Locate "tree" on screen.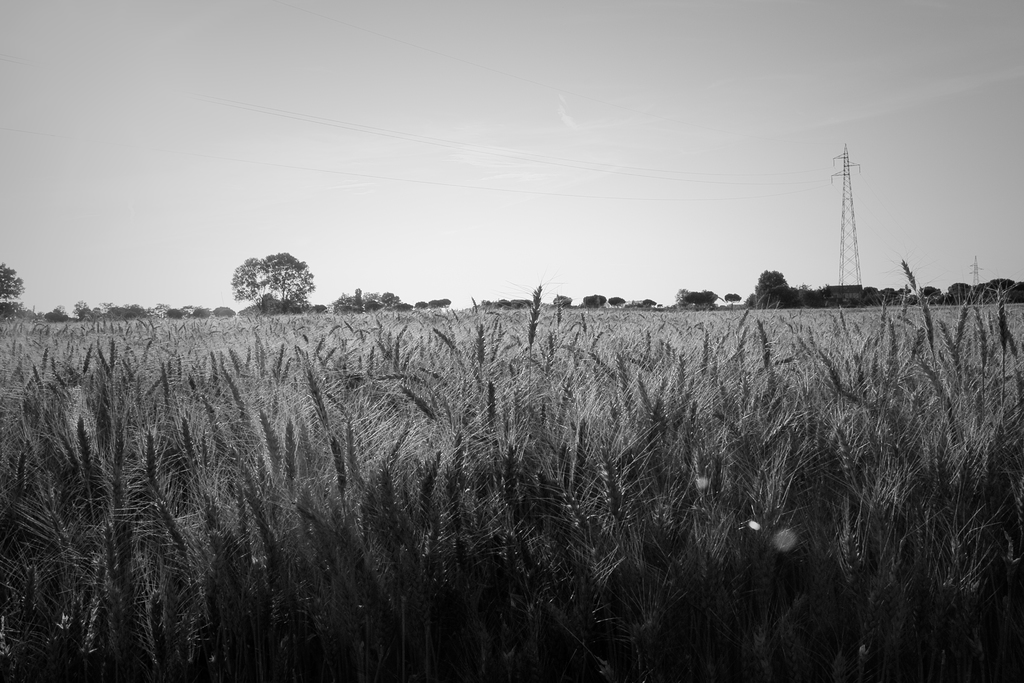
On screen at 723:290:741:307.
